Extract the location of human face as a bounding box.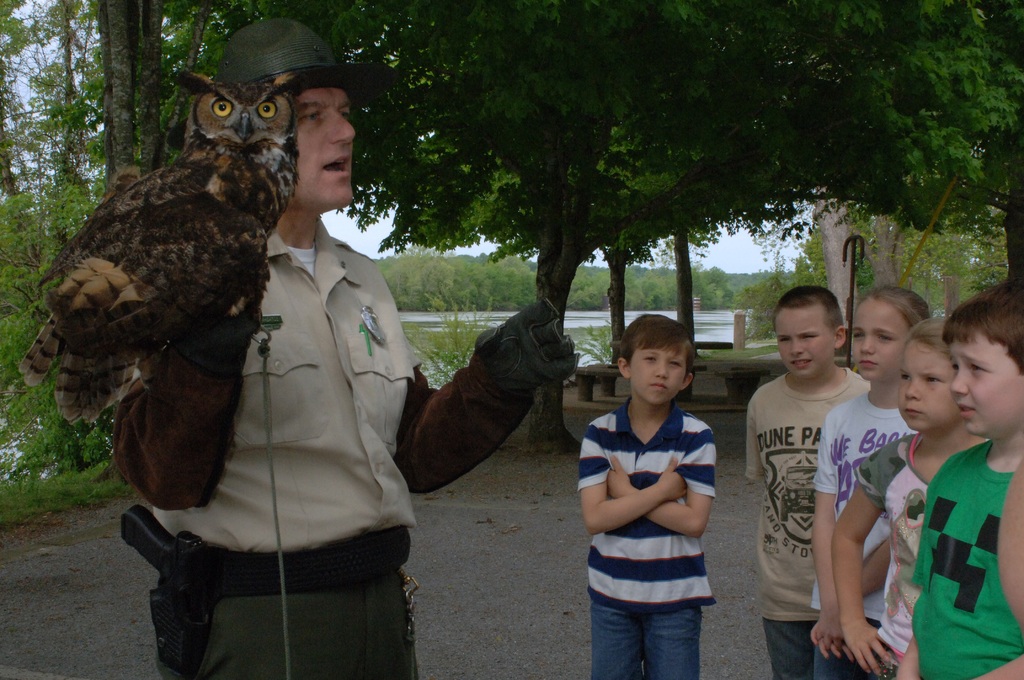
bbox(850, 300, 910, 380).
